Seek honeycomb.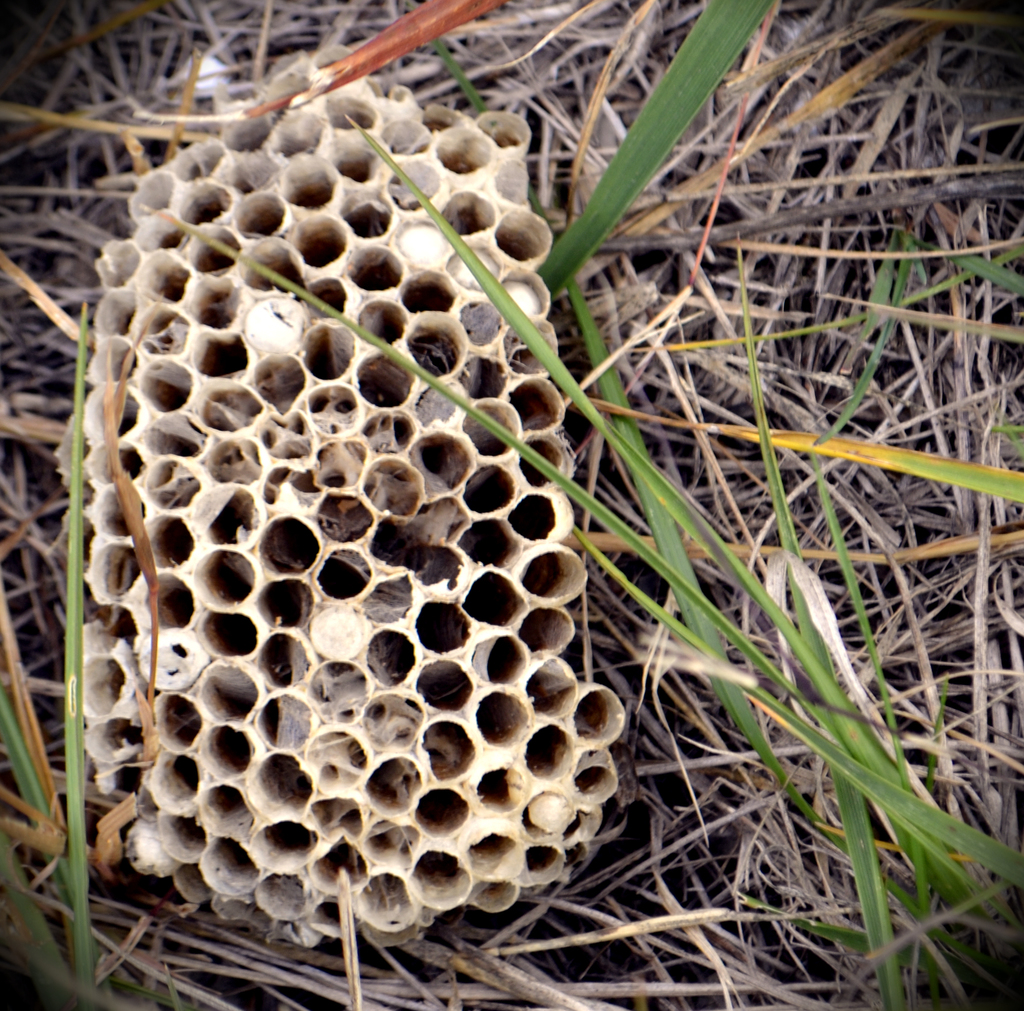
72 38 629 943.
